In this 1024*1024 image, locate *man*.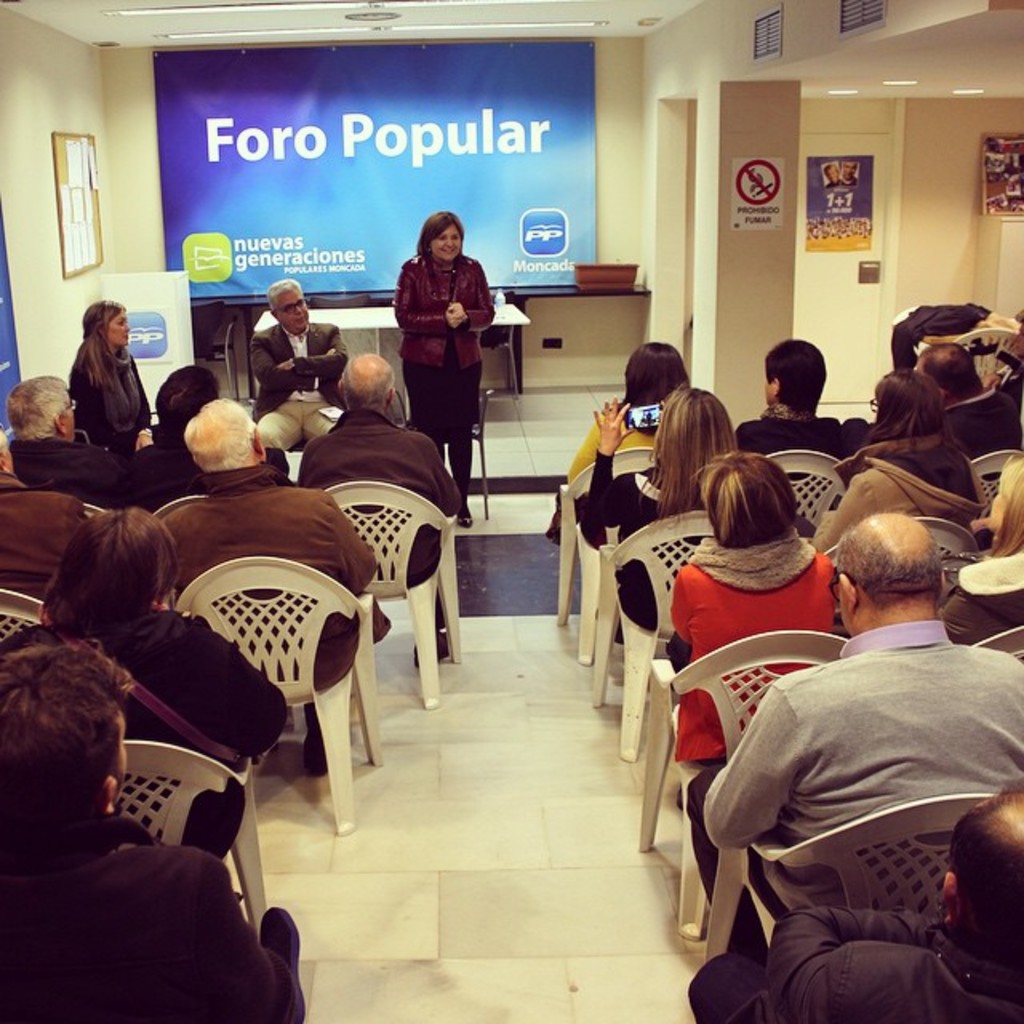
Bounding box: <box>131,366,290,515</box>.
